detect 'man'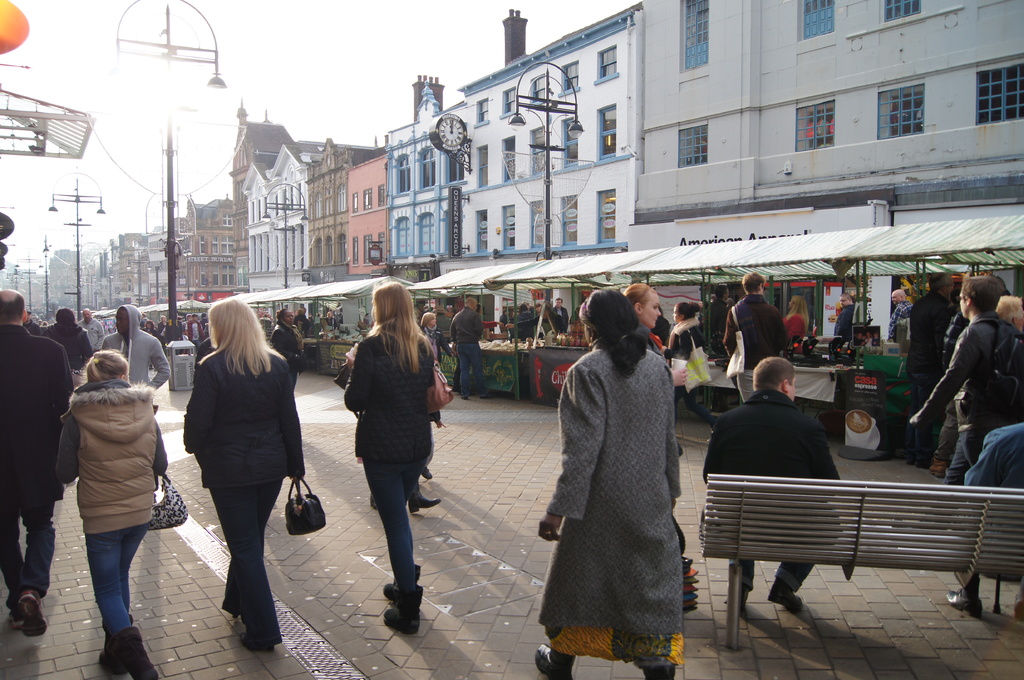
crop(832, 291, 856, 345)
